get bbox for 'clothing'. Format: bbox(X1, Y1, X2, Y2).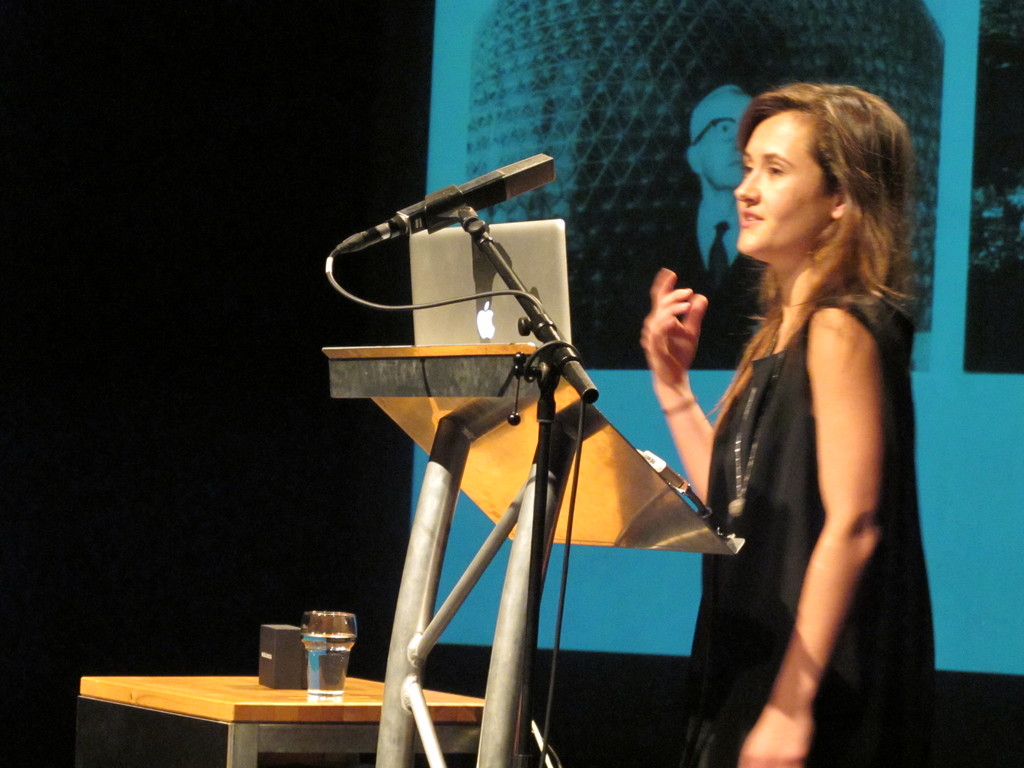
bbox(692, 198, 931, 740).
